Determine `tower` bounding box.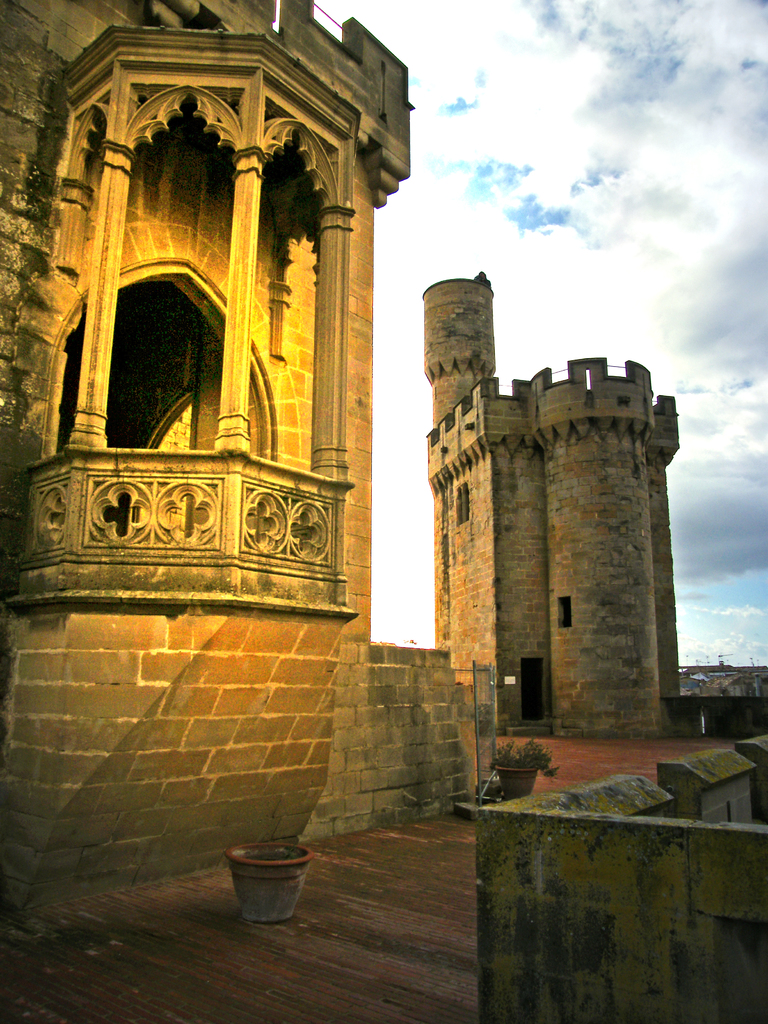
Determined: l=426, t=276, r=688, b=732.
